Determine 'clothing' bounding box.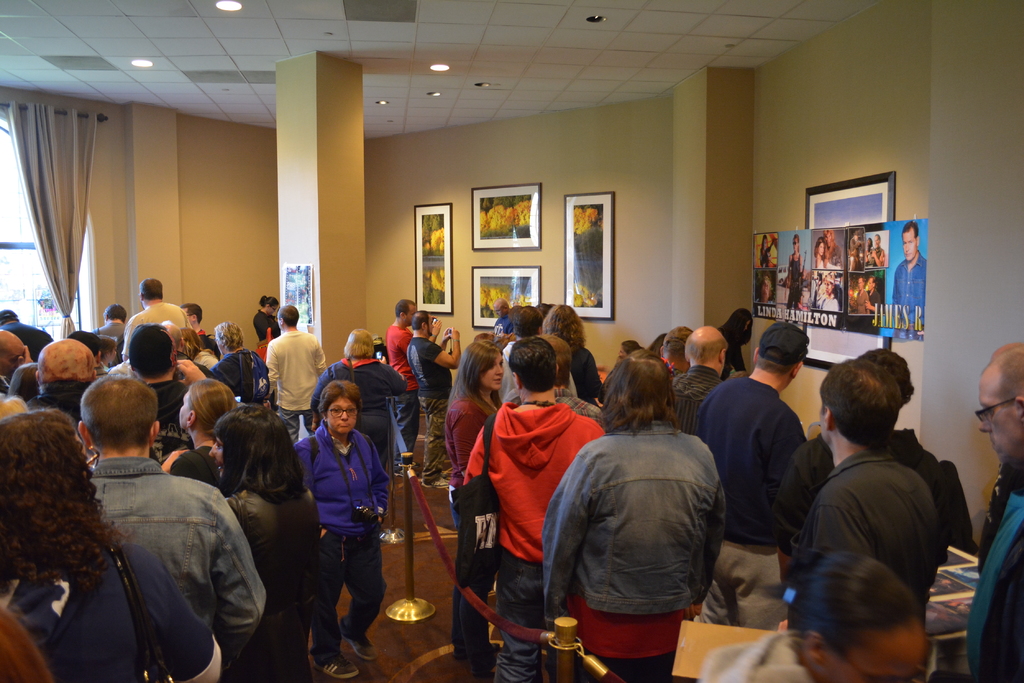
Determined: box=[965, 470, 1023, 682].
